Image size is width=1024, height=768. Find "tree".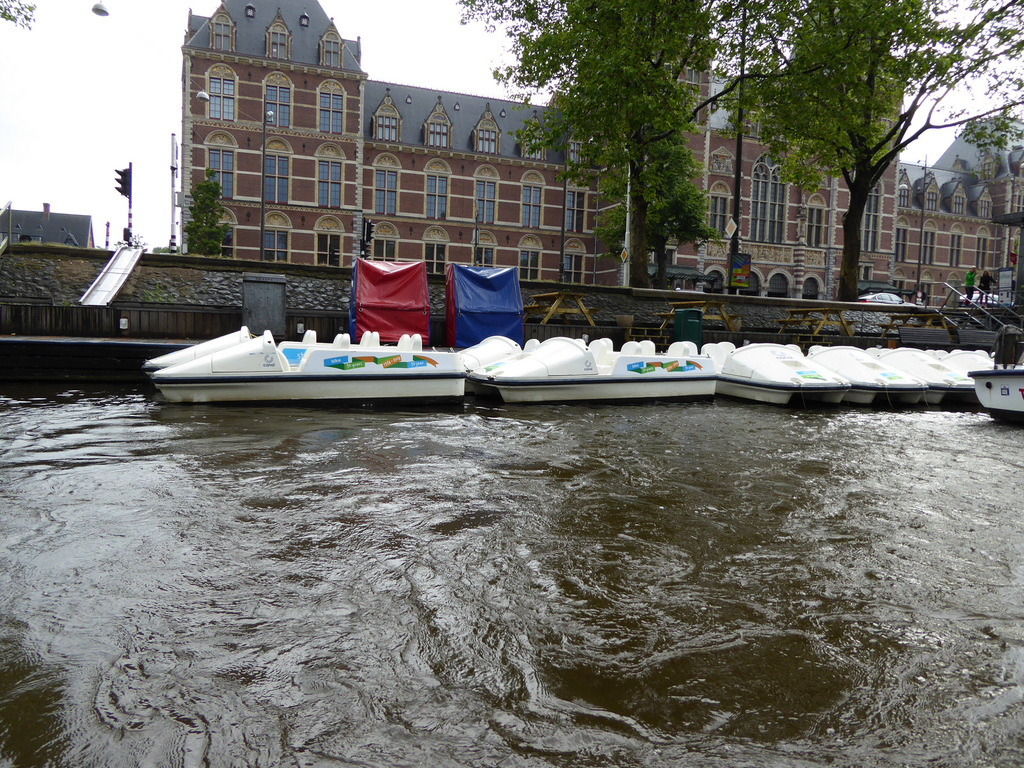
BBox(0, 0, 40, 31).
